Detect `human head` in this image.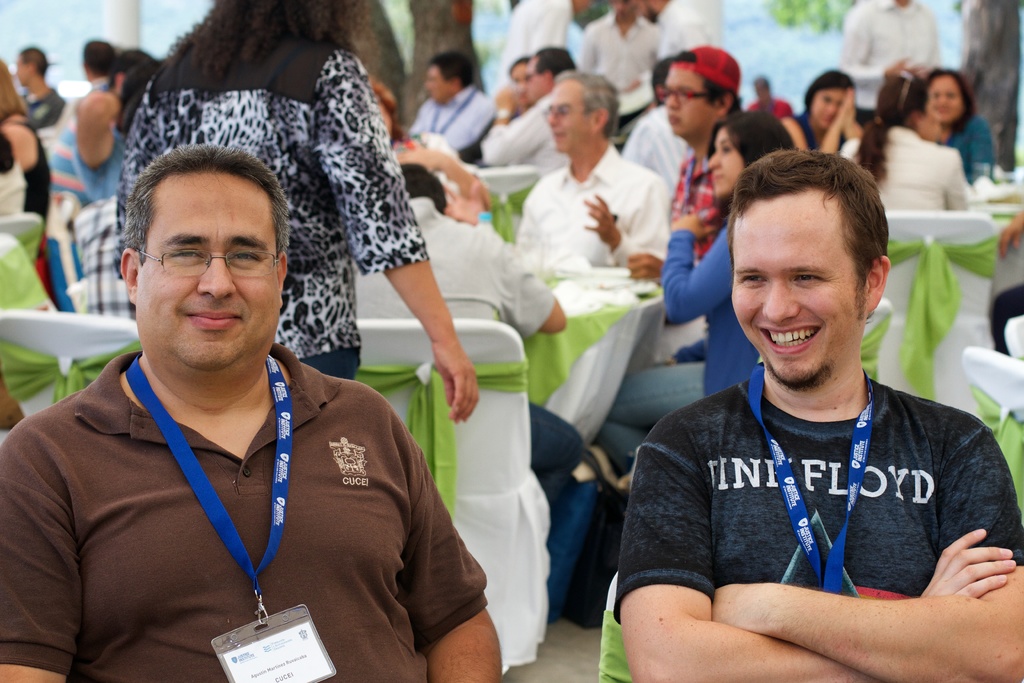
Detection: 215, 0, 341, 63.
